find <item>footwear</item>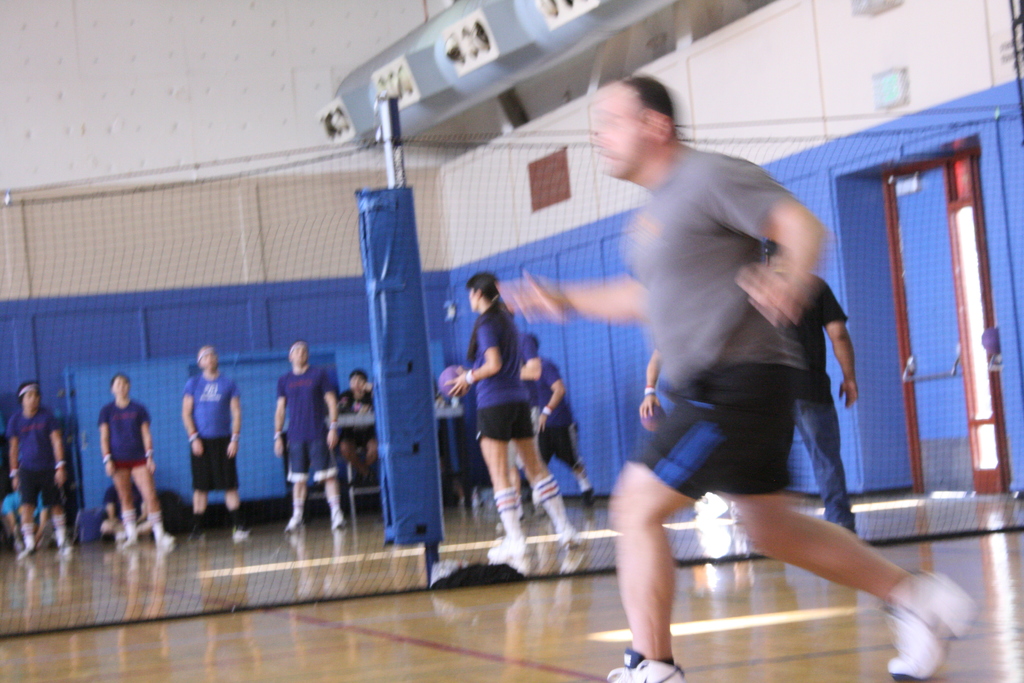
(282,520,304,536)
